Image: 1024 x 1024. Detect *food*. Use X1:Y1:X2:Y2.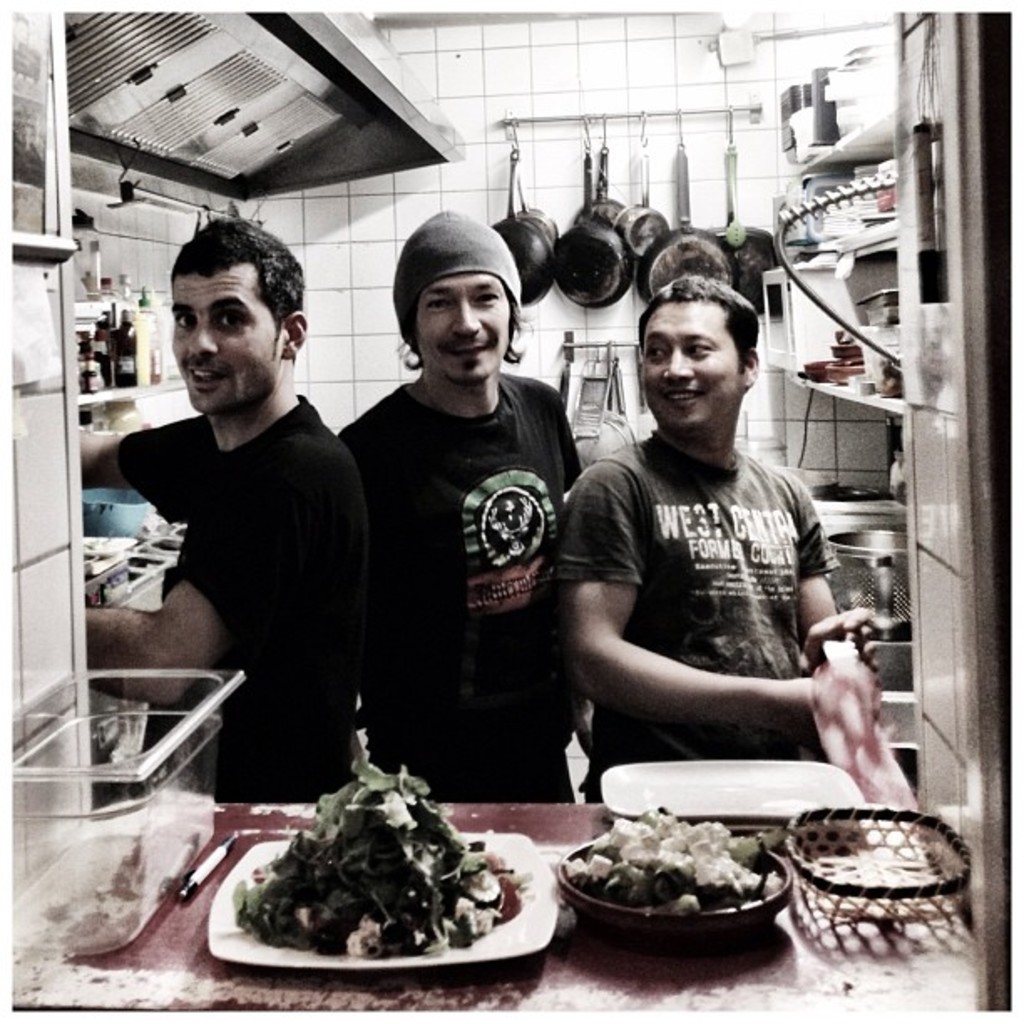
564:800:785:914.
